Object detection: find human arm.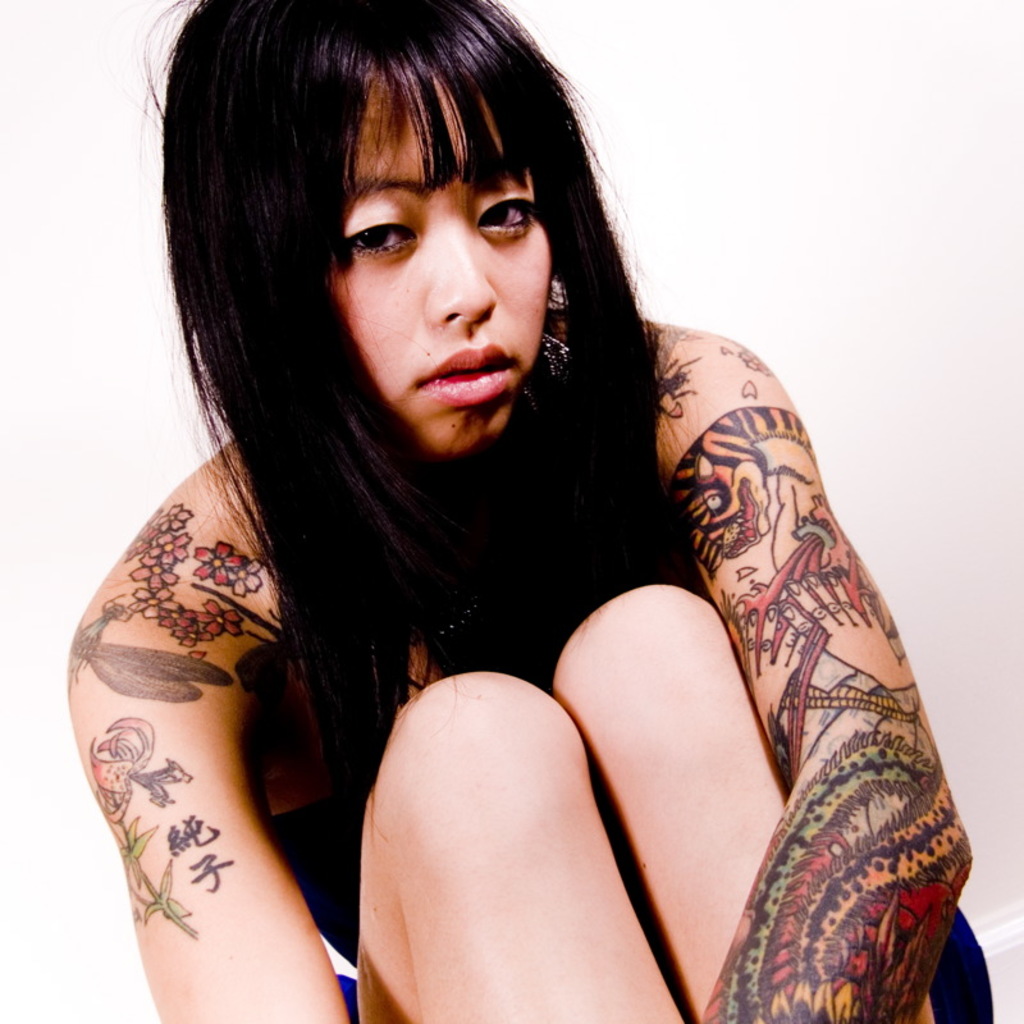
681:324:974:1023.
